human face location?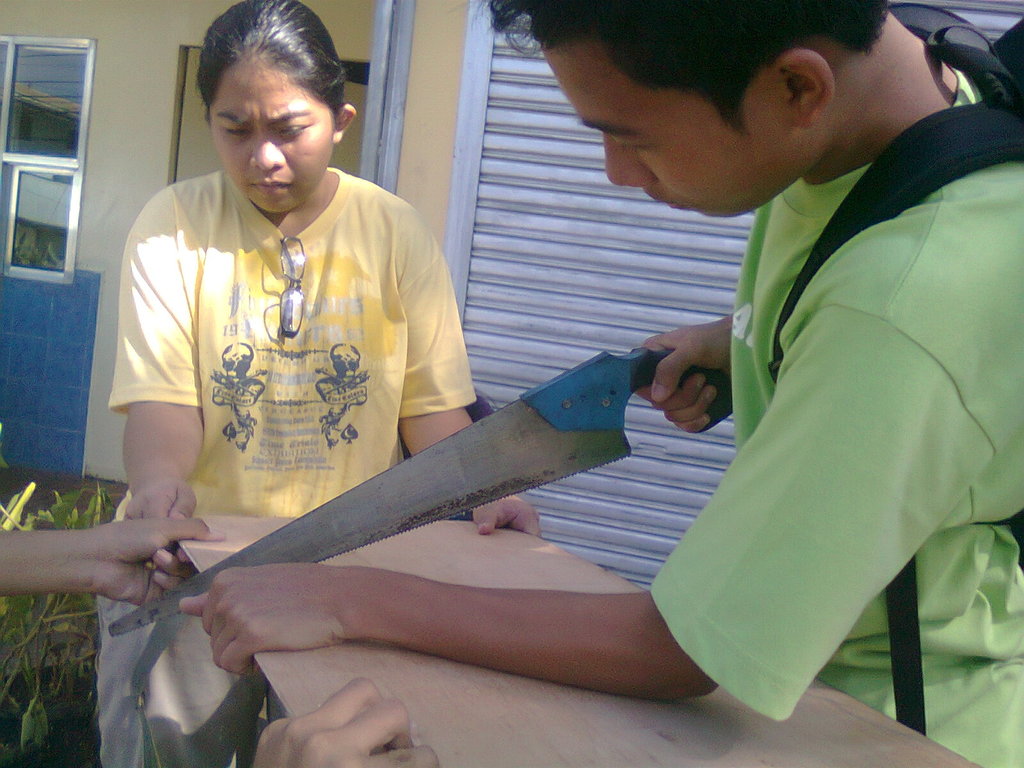
Rect(540, 36, 790, 225)
